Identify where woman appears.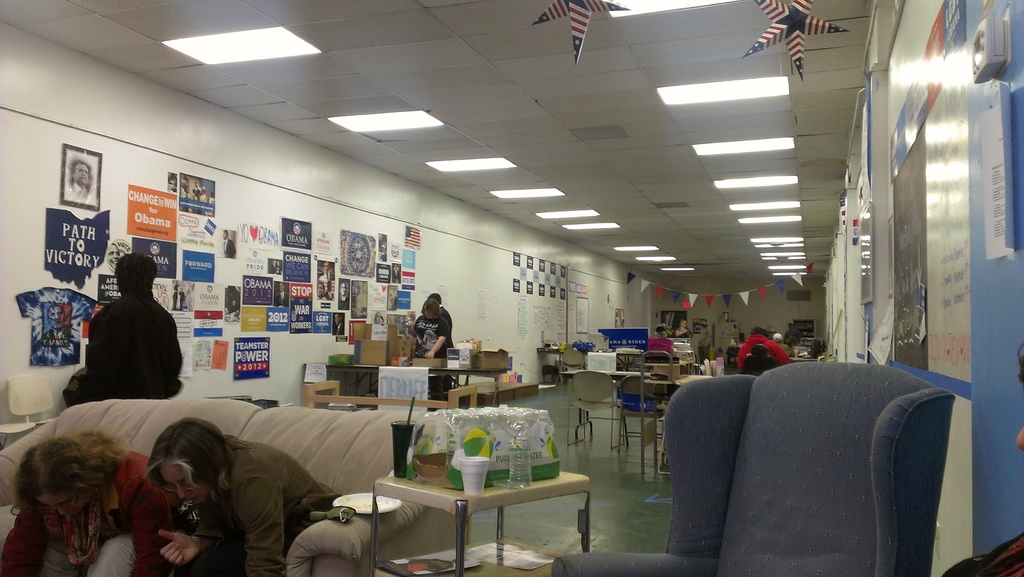
Appears at <region>112, 414, 294, 570</region>.
